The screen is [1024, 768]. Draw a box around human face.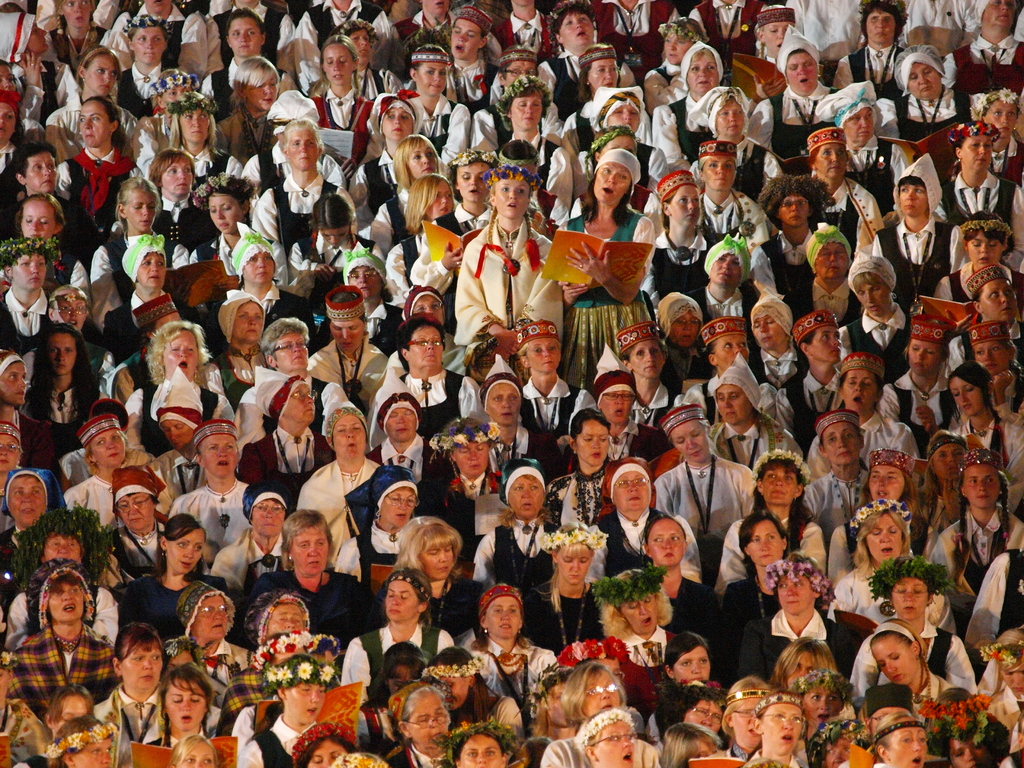
bbox(509, 479, 541, 518).
